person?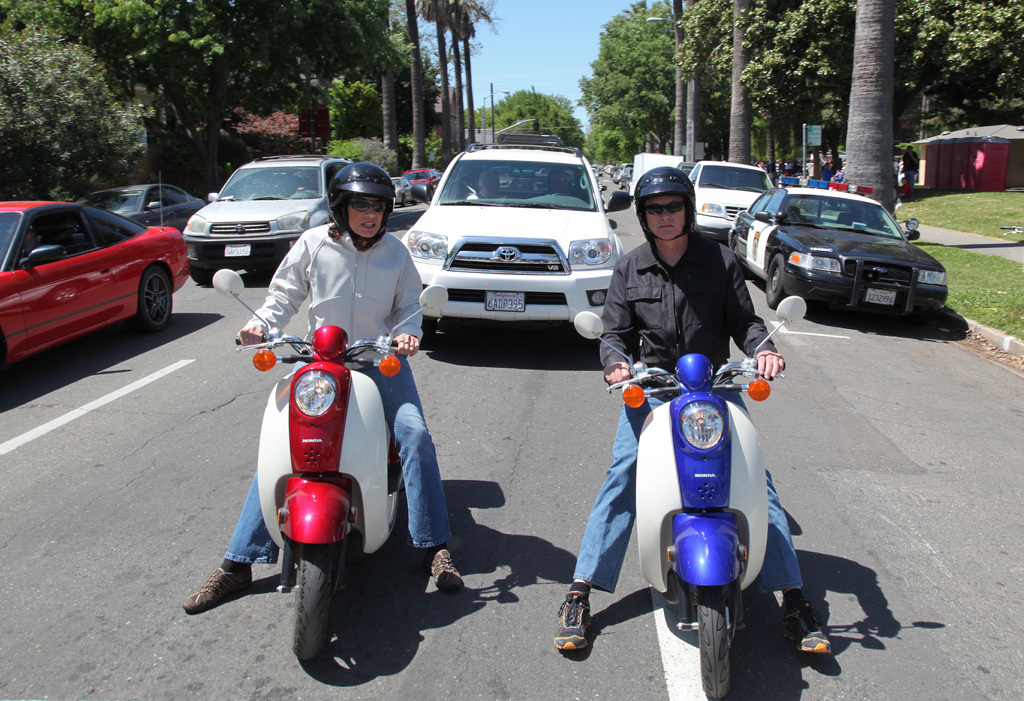
rect(181, 163, 462, 612)
